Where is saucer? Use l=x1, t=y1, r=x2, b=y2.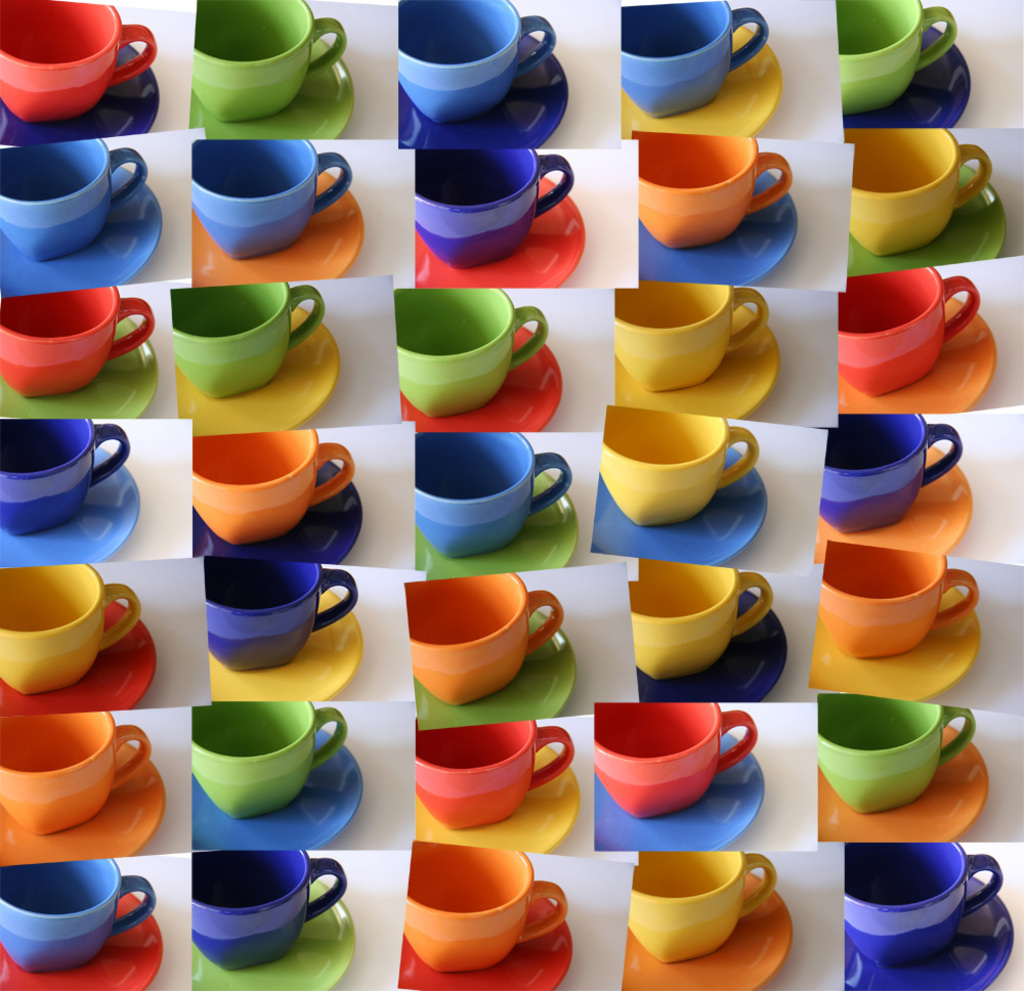
l=176, t=310, r=342, b=432.
